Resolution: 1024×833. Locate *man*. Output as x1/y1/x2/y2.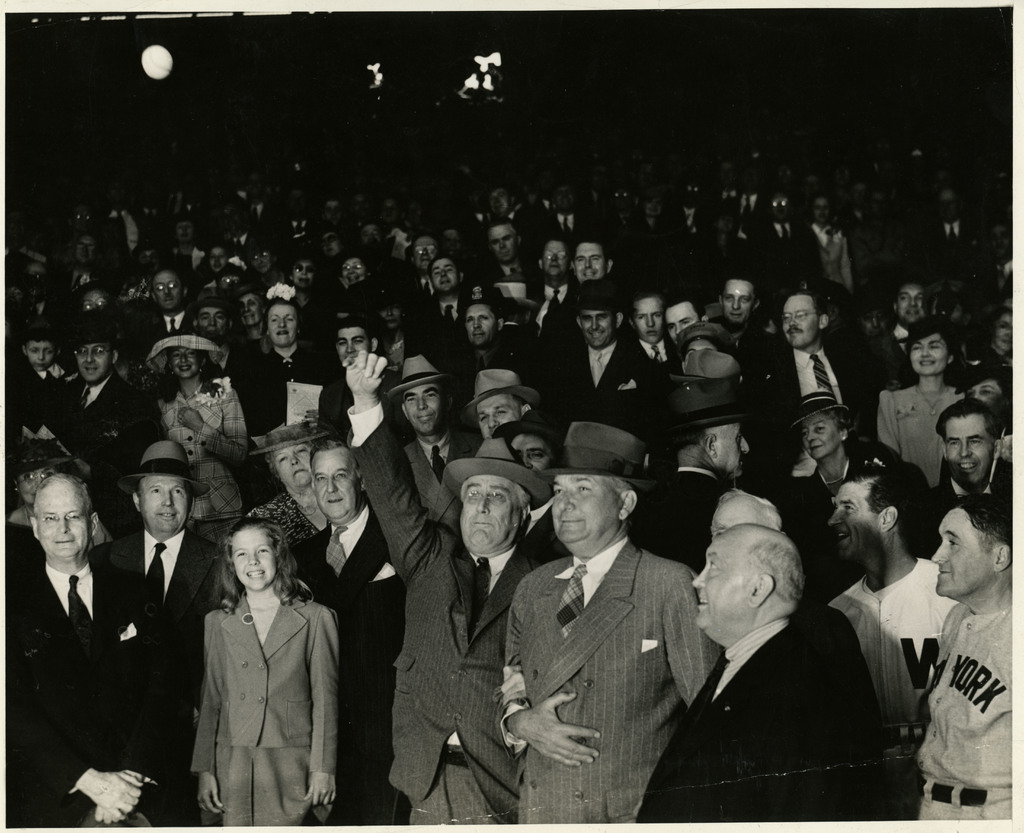
20/315/160/465.
